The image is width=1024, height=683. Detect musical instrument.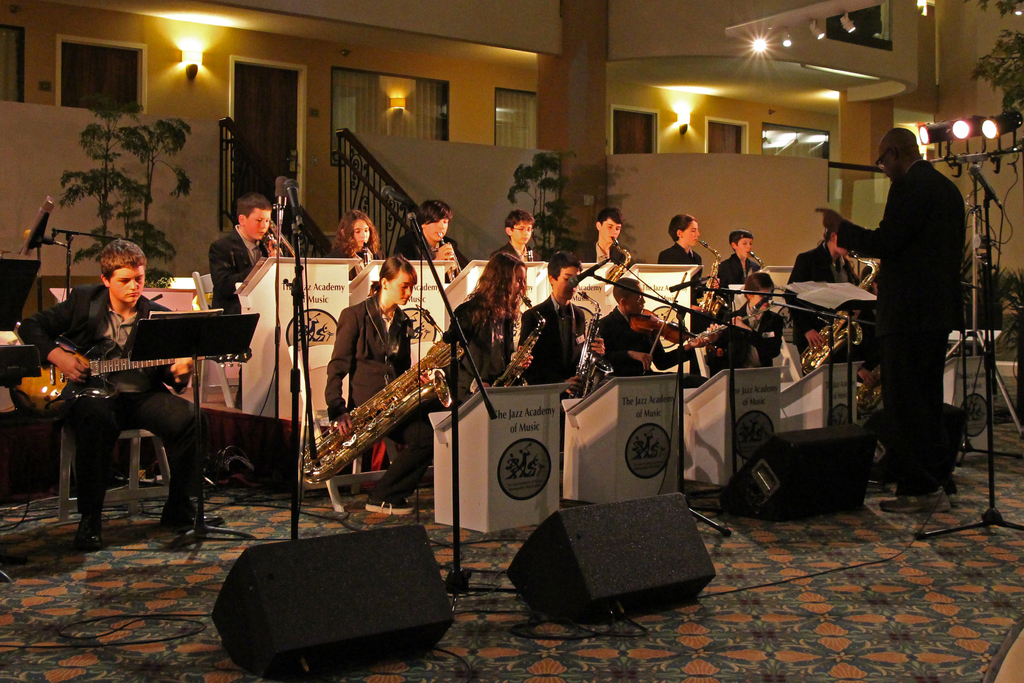
Detection: l=286, t=327, r=471, b=486.
